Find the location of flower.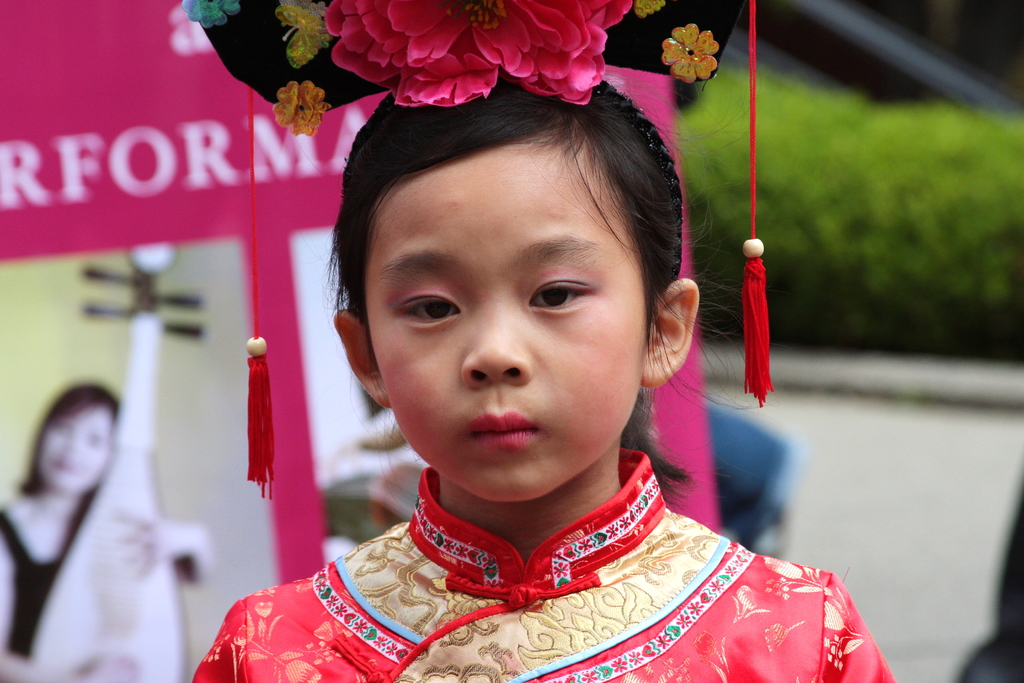
Location: bbox=(273, 80, 330, 136).
